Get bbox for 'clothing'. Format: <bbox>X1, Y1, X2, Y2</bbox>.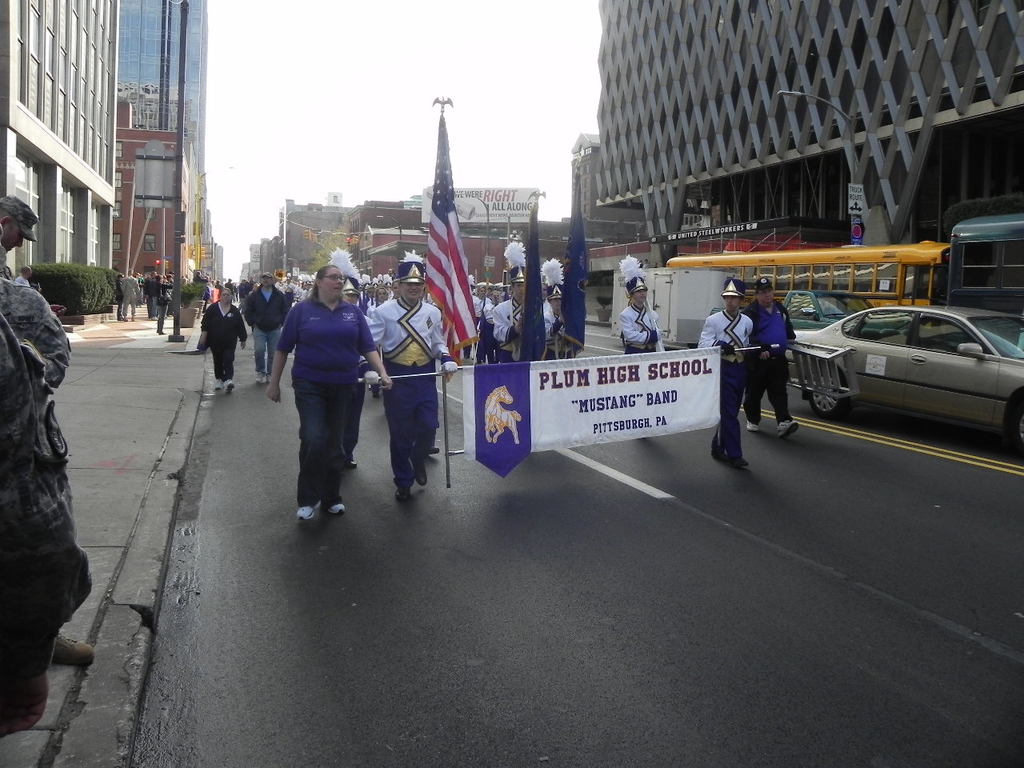
<bbox>278, 293, 378, 505</bbox>.
